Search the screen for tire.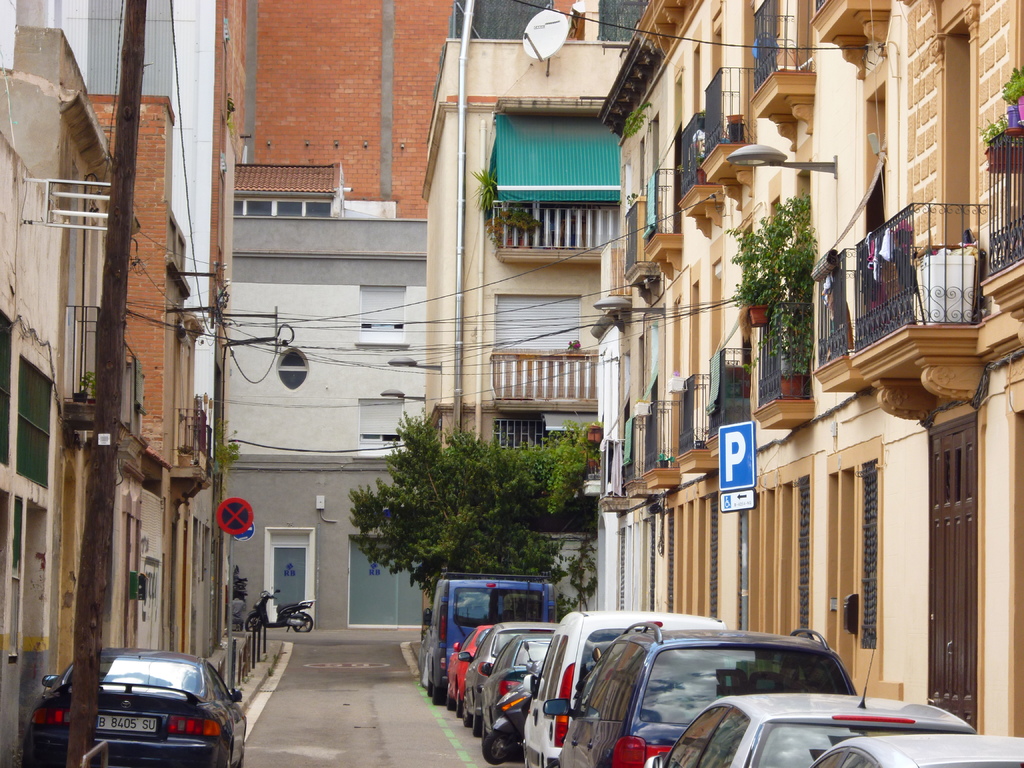
Found at 458 688 460 712.
